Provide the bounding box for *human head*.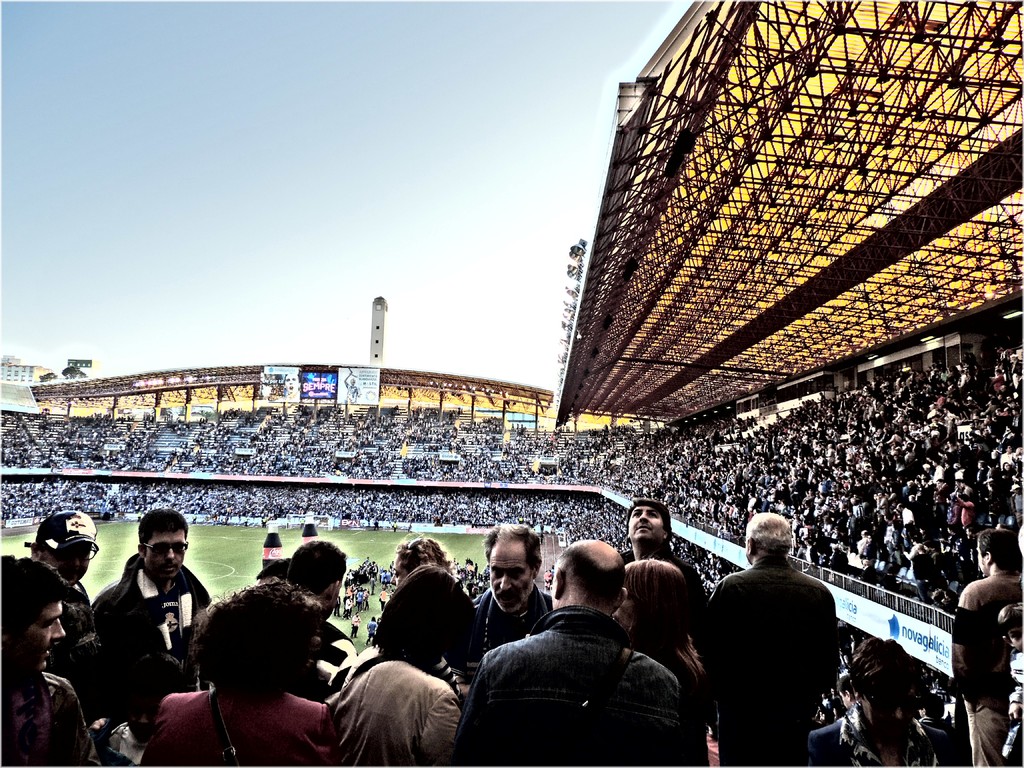
[625, 495, 674, 550].
